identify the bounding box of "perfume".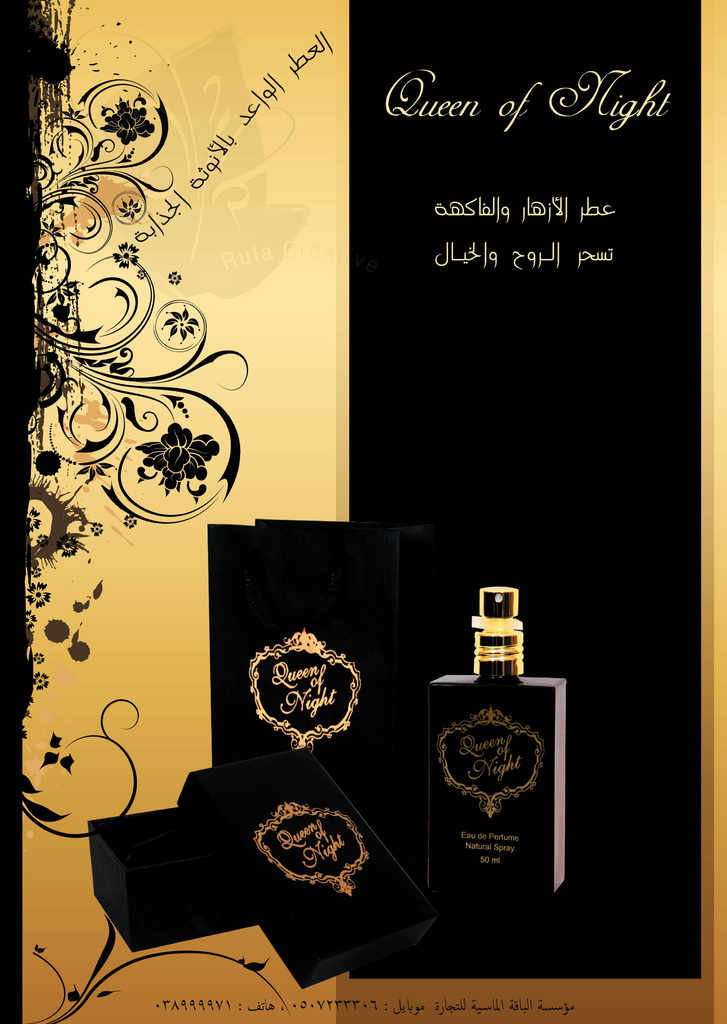
{"x1": 423, "y1": 586, "x2": 571, "y2": 897}.
